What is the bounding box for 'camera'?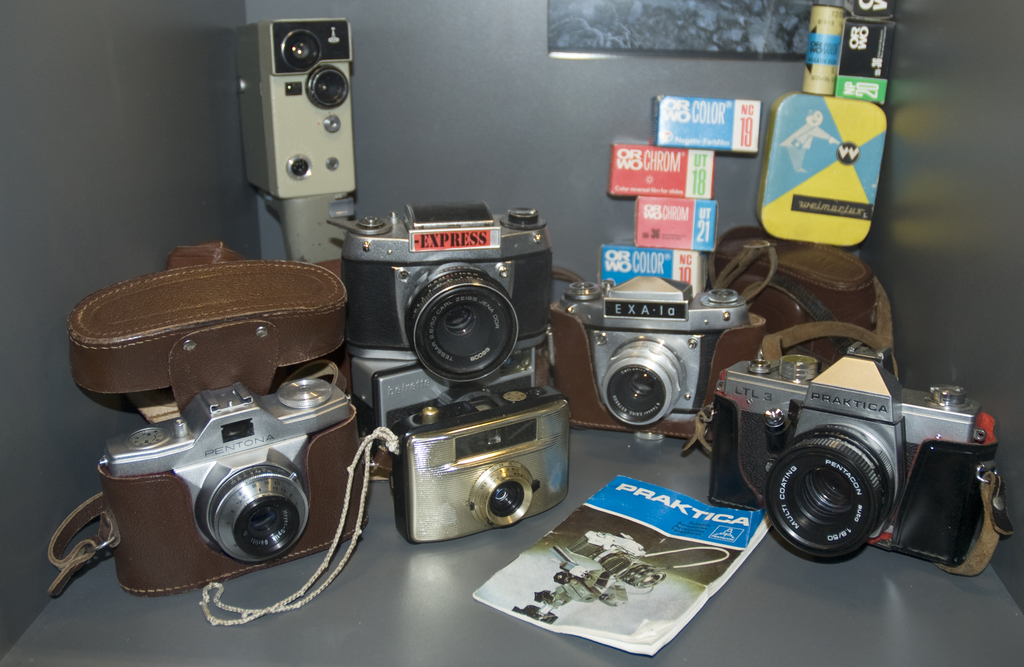
rect(716, 235, 896, 374).
